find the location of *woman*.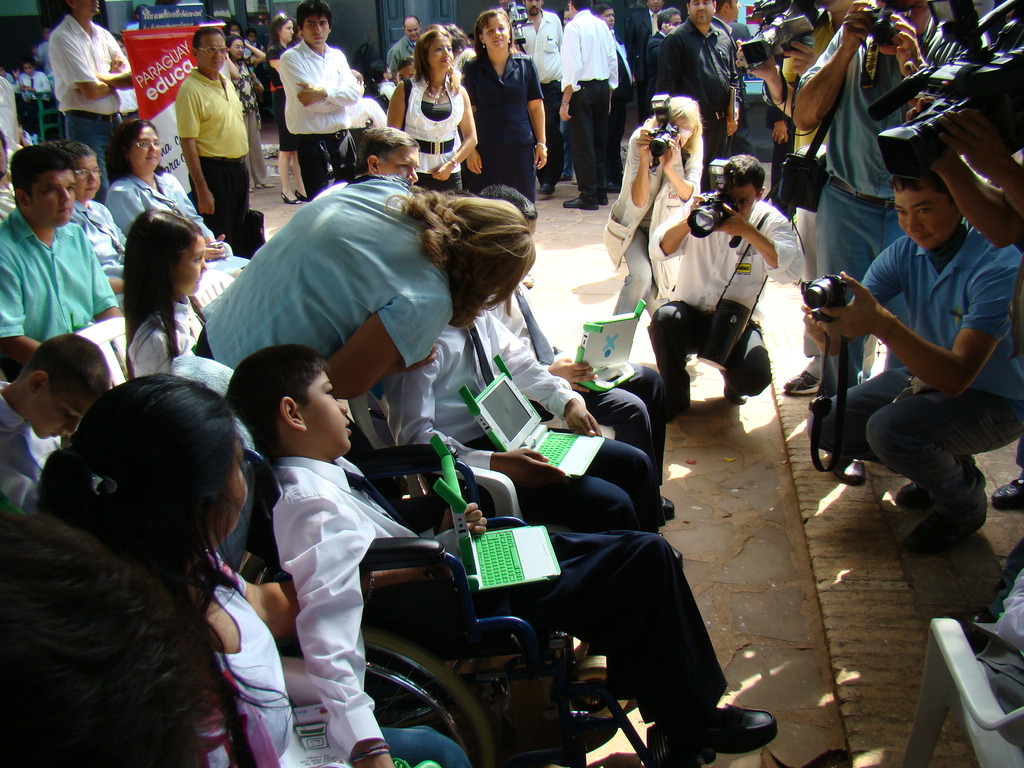
Location: detection(382, 22, 480, 193).
